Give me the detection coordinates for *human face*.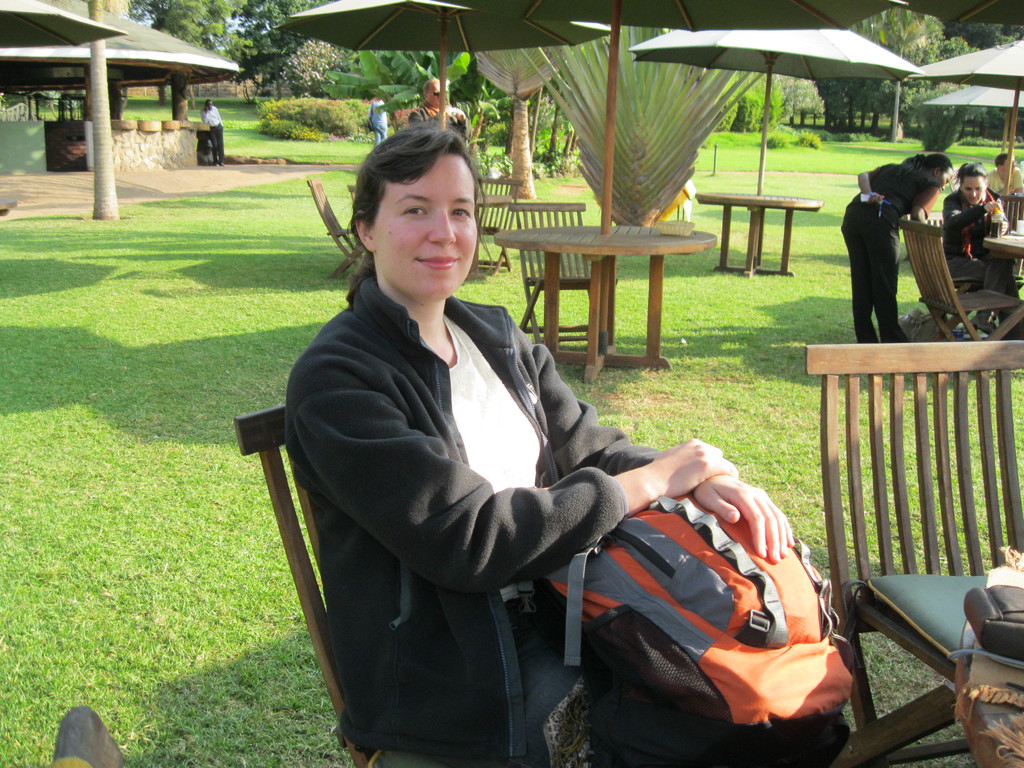
429,82,440,108.
